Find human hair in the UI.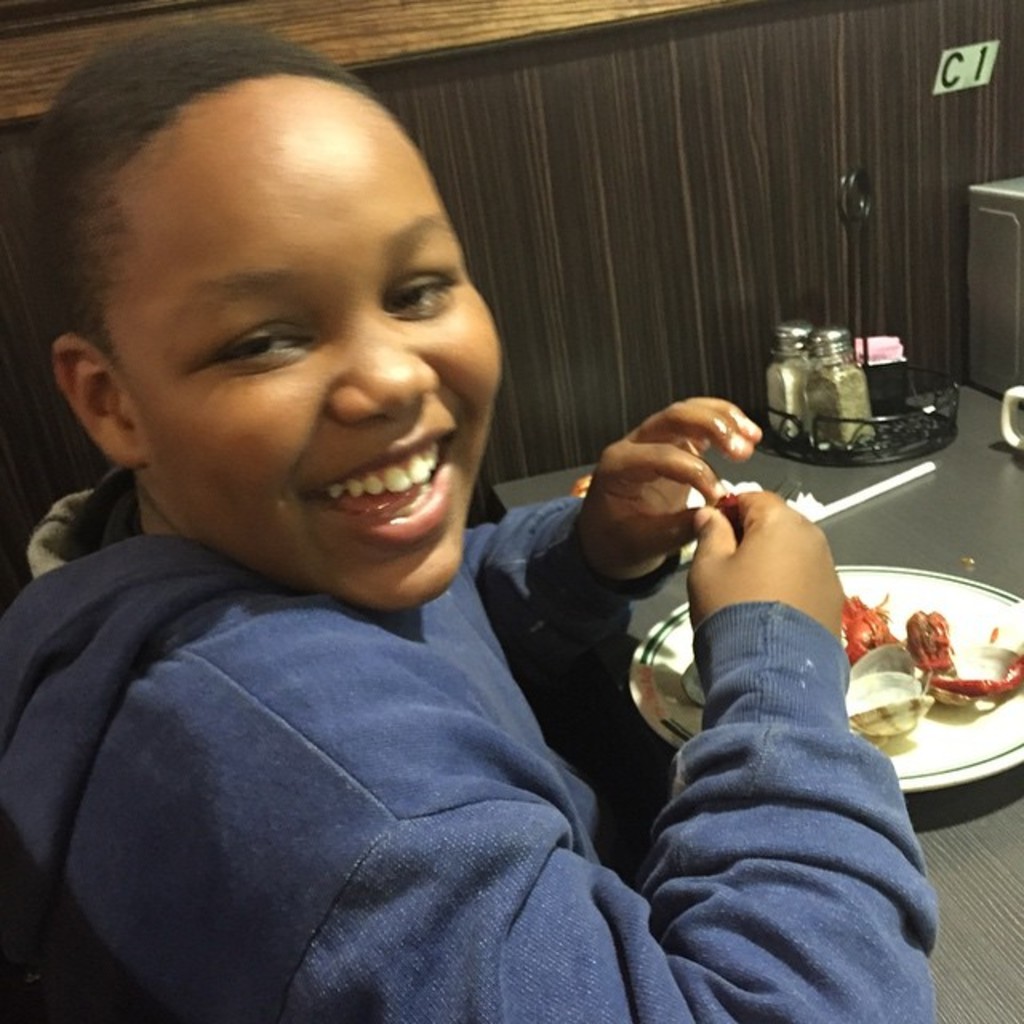
UI element at (3,30,358,366).
